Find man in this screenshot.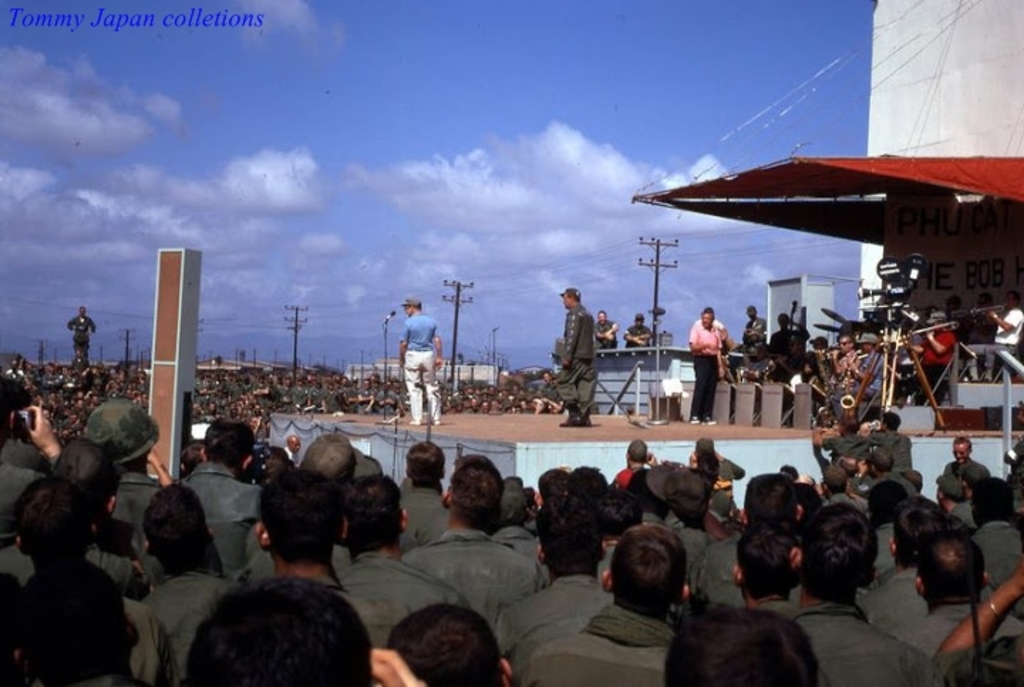
The bounding box for man is 397 294 448 427.
